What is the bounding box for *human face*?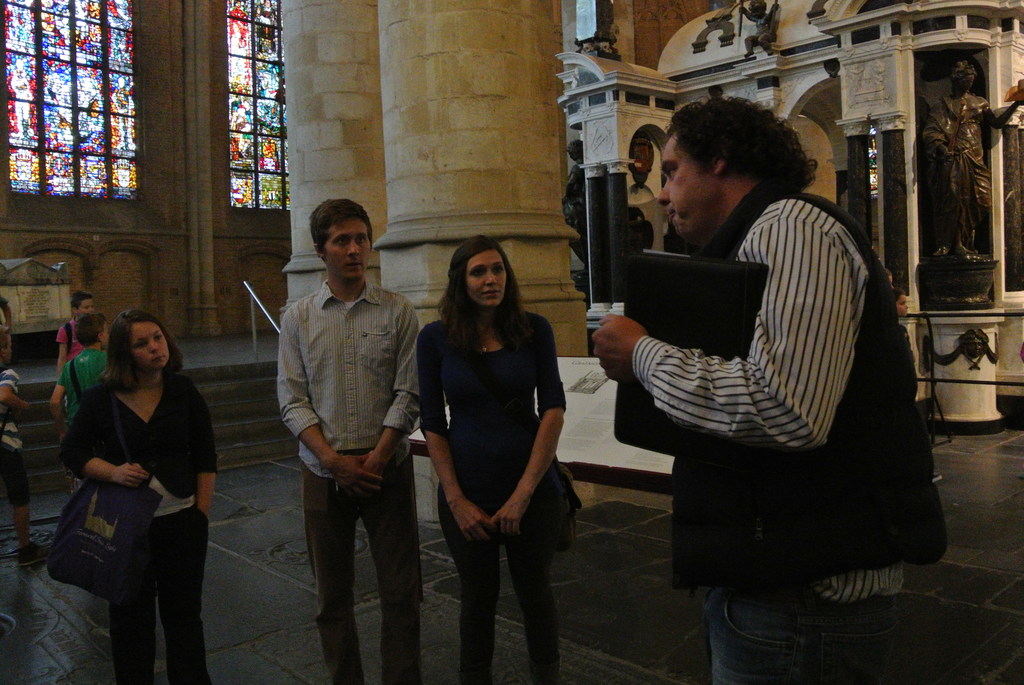
465/249/507/307.
